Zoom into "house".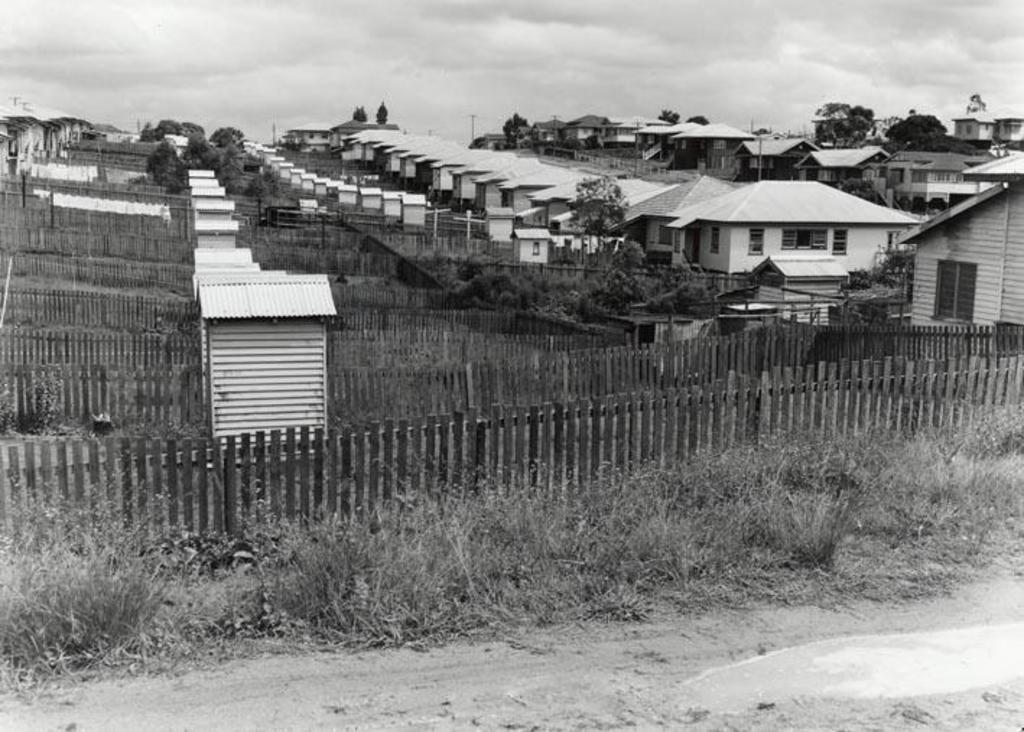
Zoom target: (x1=888, y1=150, x2=1023, y2=336).
